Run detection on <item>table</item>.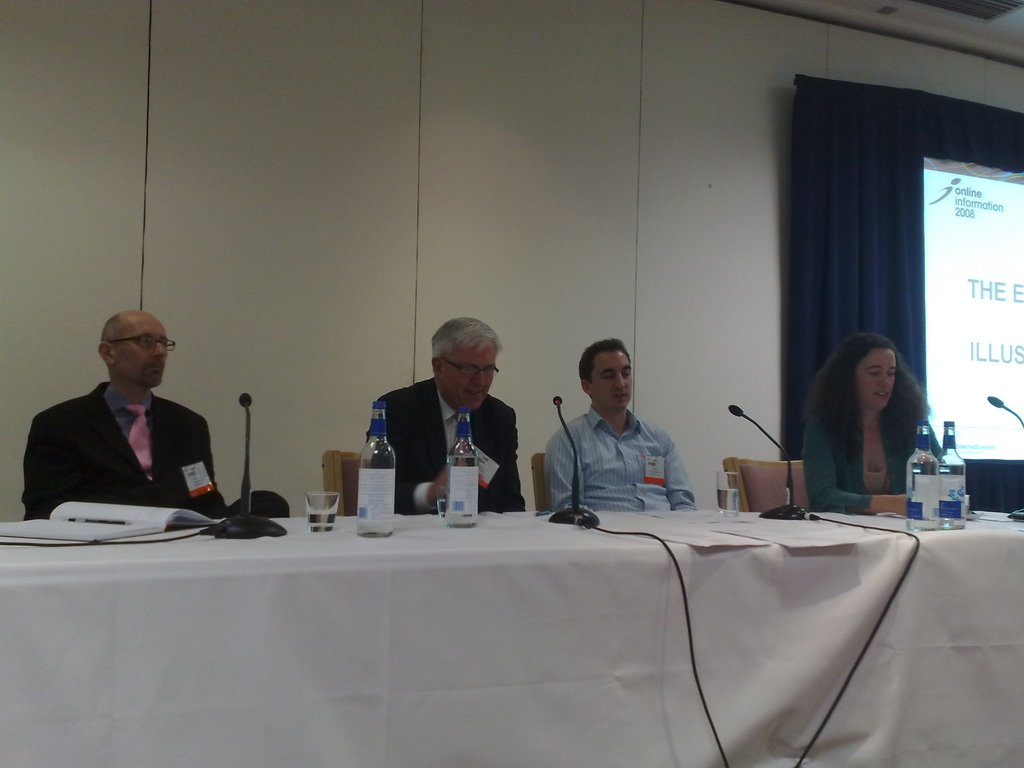
Result: select_region(0, 488, 1023, 767).
